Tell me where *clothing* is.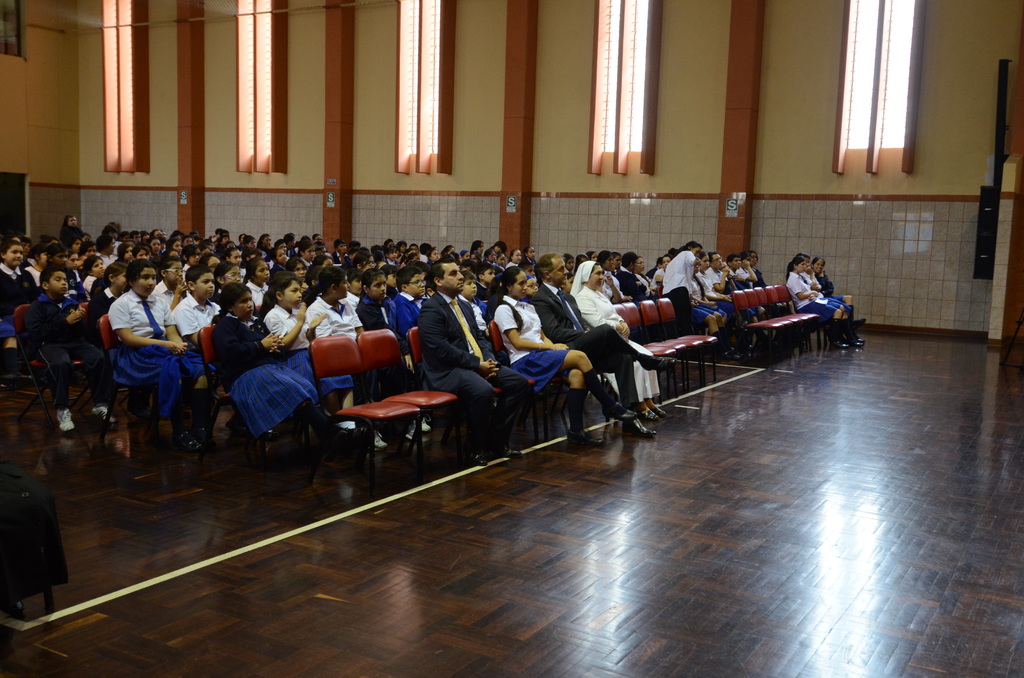
*clothing* is at <box>531,277,647,413</box>.
